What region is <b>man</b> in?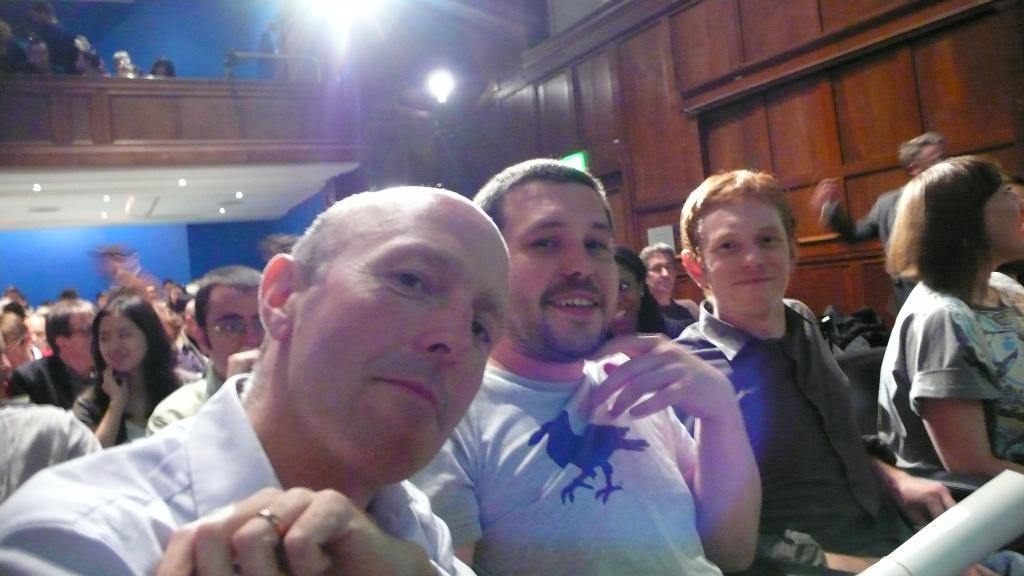
select_region(636, 243, 707, 343).
